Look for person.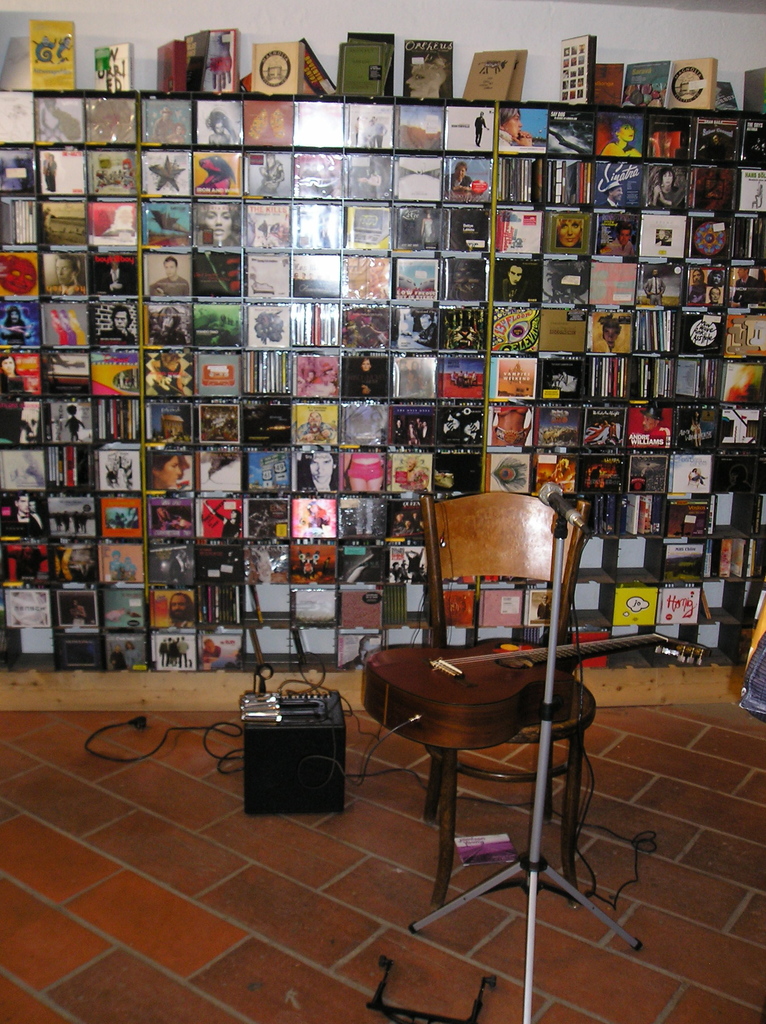
Found: <box>392,510,423,533</box>.
